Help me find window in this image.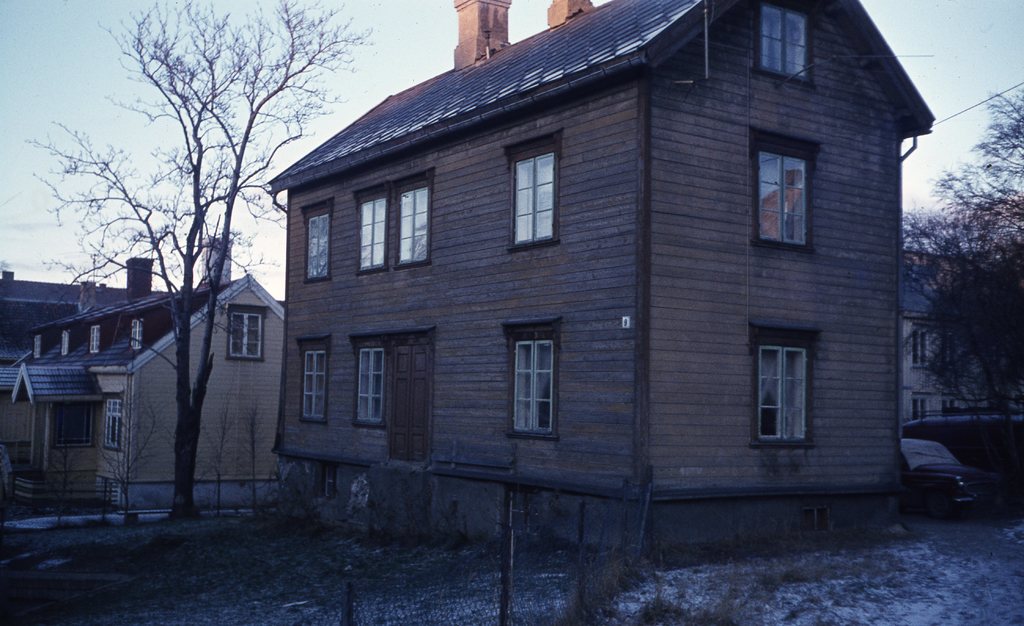
Found it: 397:174:431:268.
